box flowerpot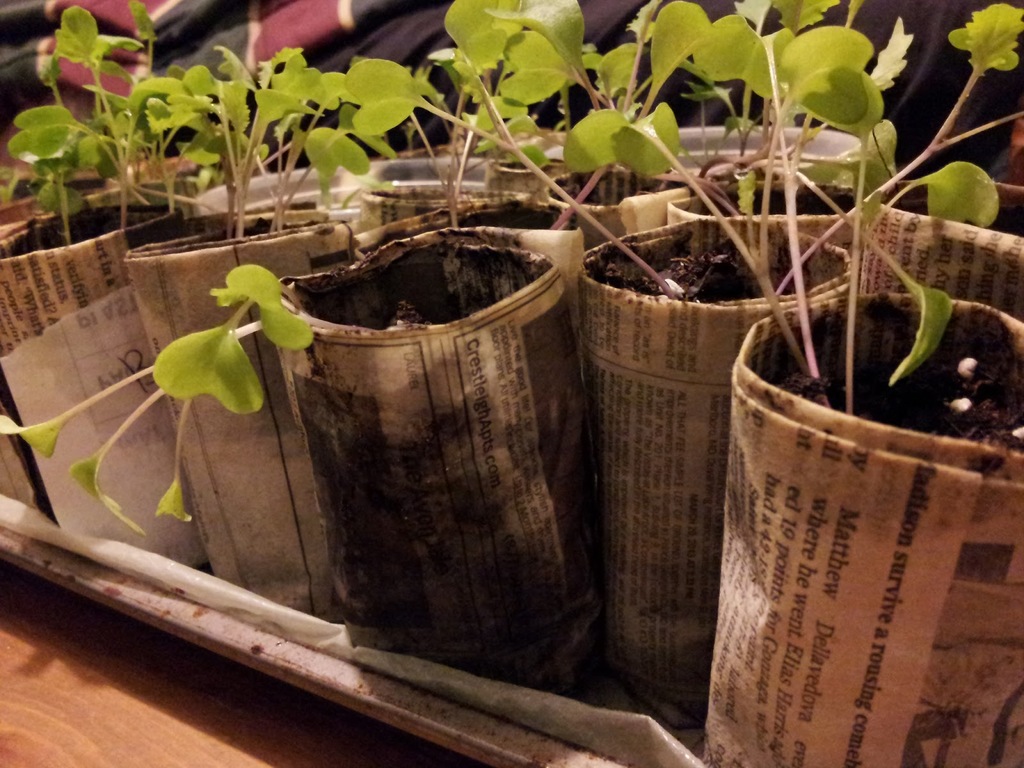
(701, 294, 1023, 767)
